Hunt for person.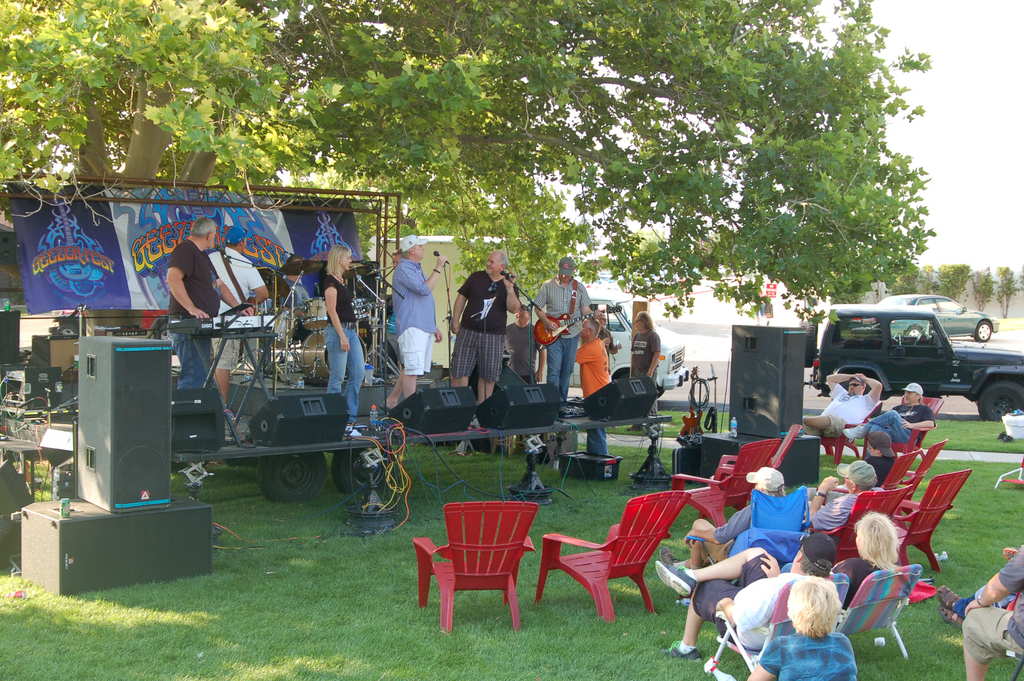
Hunted down at 850,386,932,445.
